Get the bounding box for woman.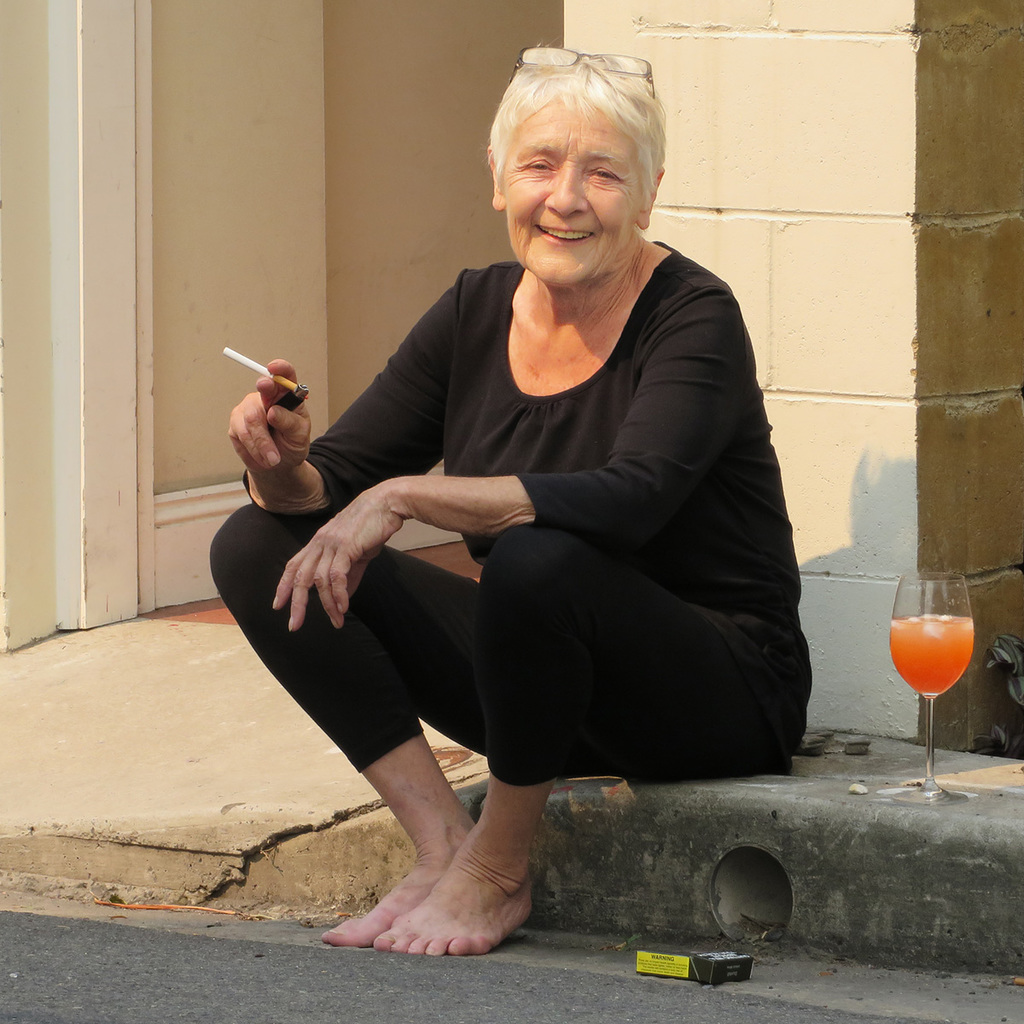
{"left": 215, "top": 38, "right": 795, "bottom": 957}.
